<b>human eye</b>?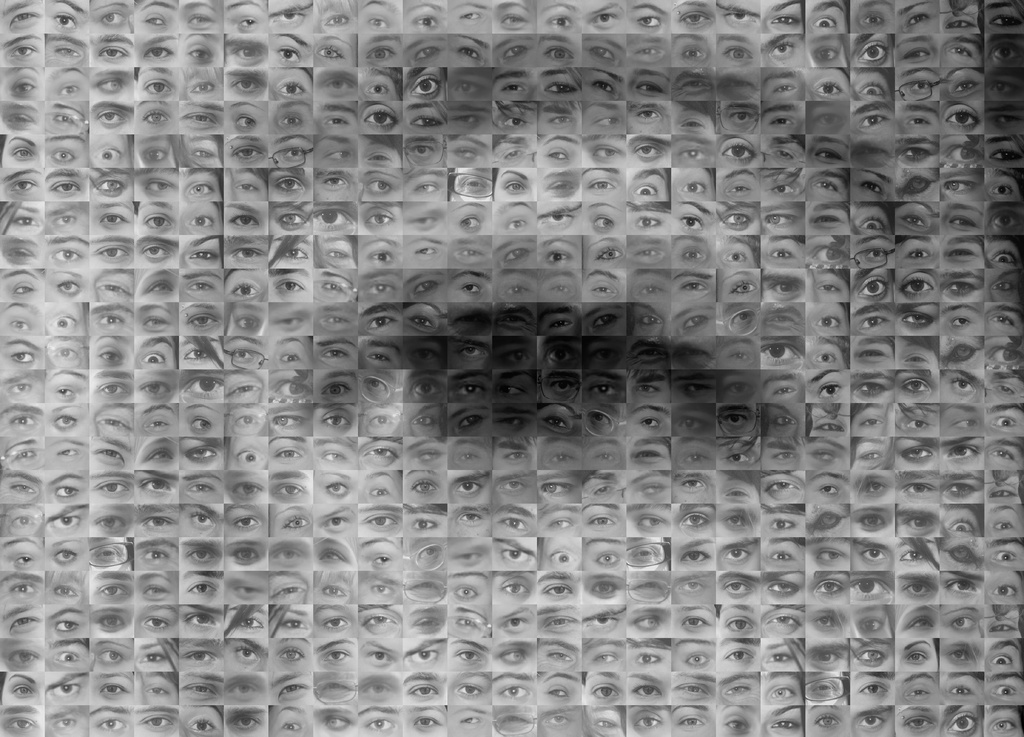
[x1=457, y1=344, x2=483, y2=362]
